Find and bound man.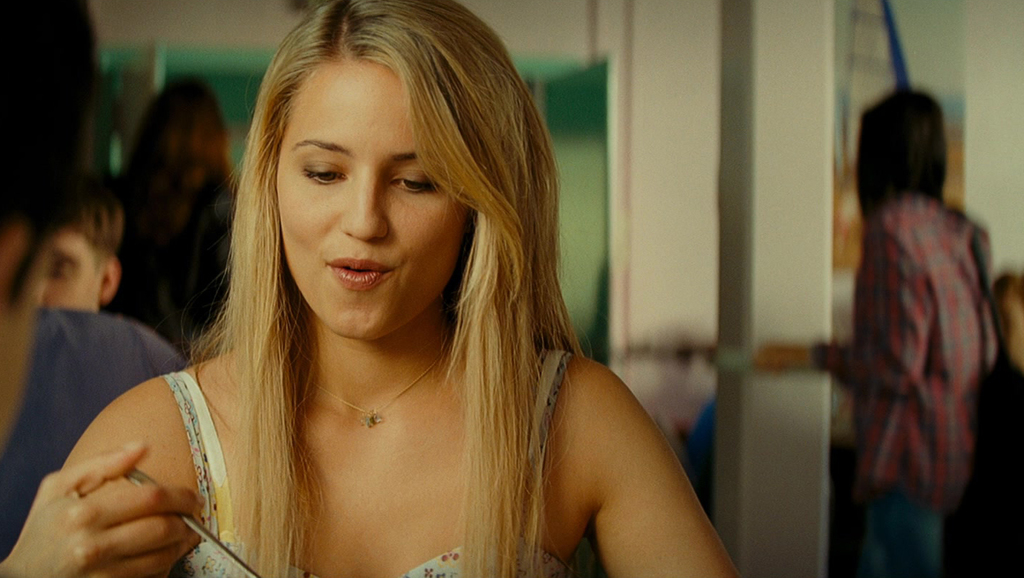
Bound: bbox=(808, 78, 1015, 560).
